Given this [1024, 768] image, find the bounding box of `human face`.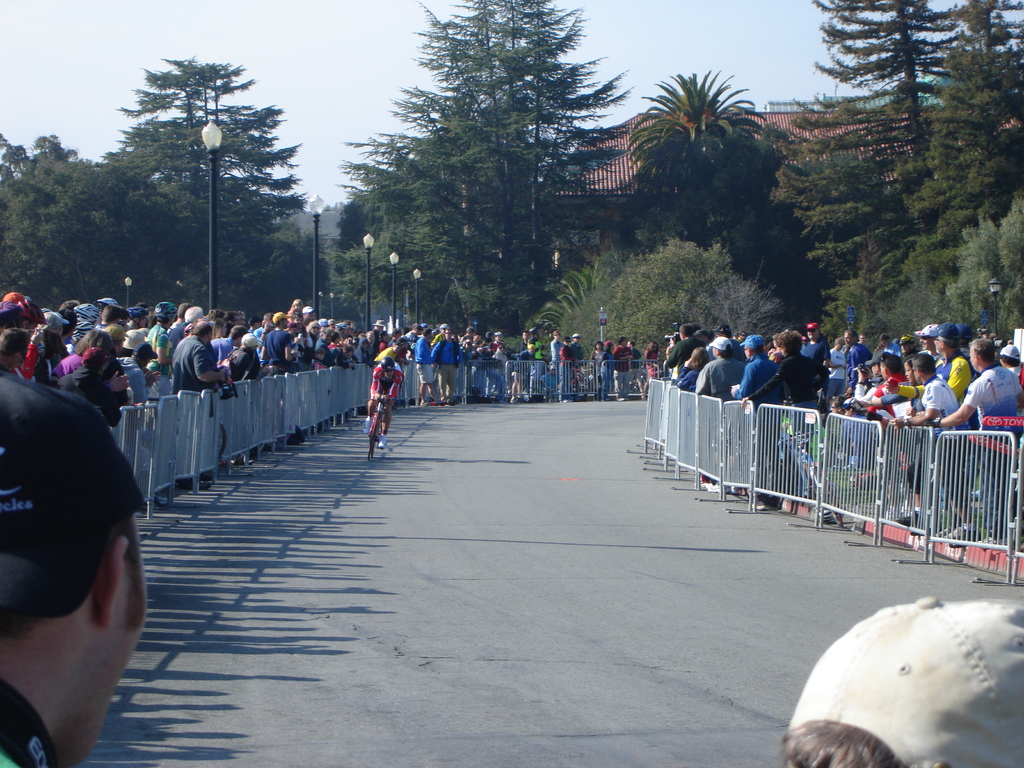
[312, 324, 320, 335].
